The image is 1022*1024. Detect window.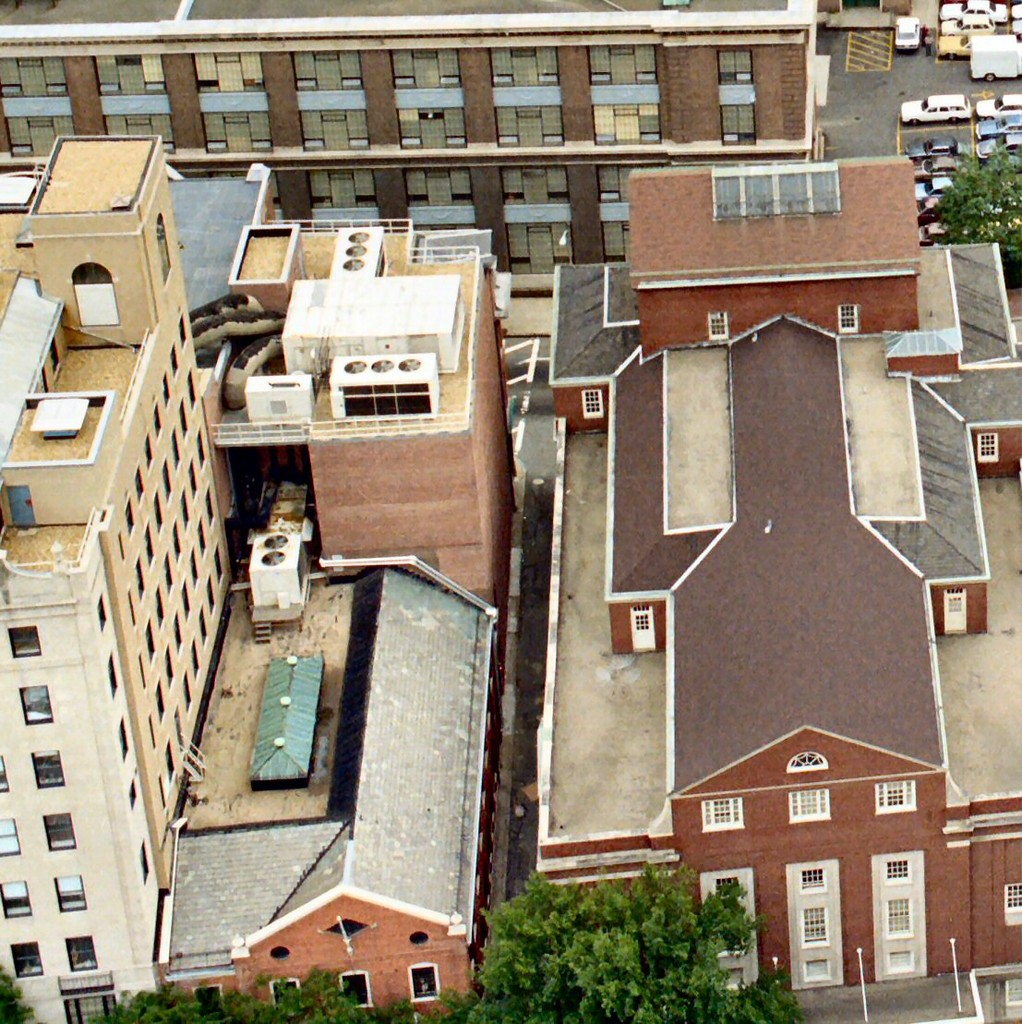
Detection: left=21, top=687, right=50, bottom=720.
